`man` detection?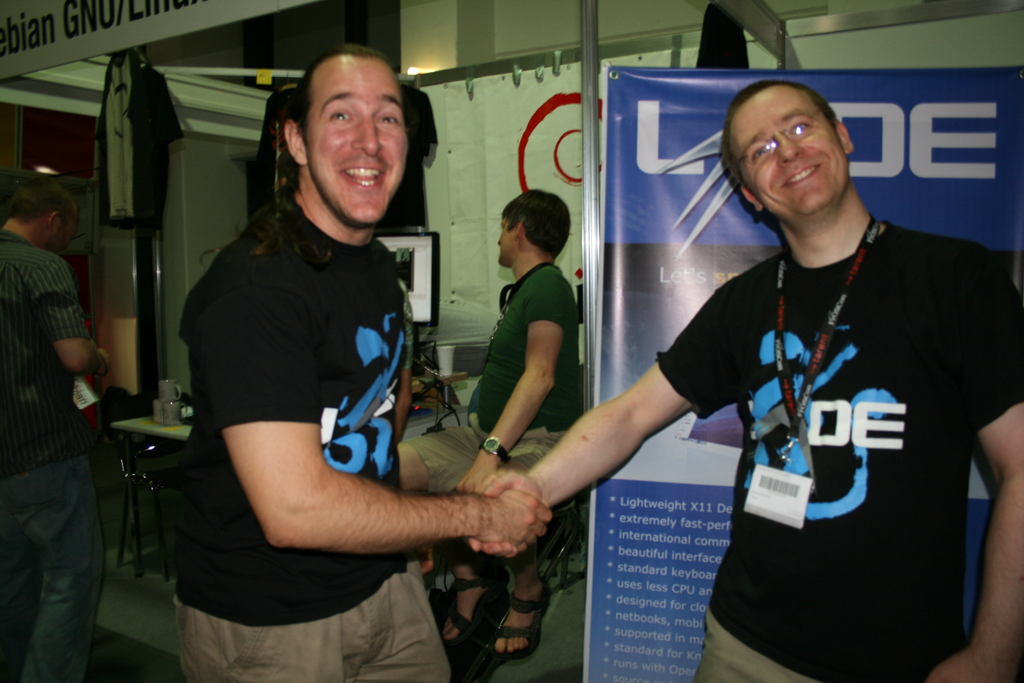
box(496, 78, 1021, 682)
